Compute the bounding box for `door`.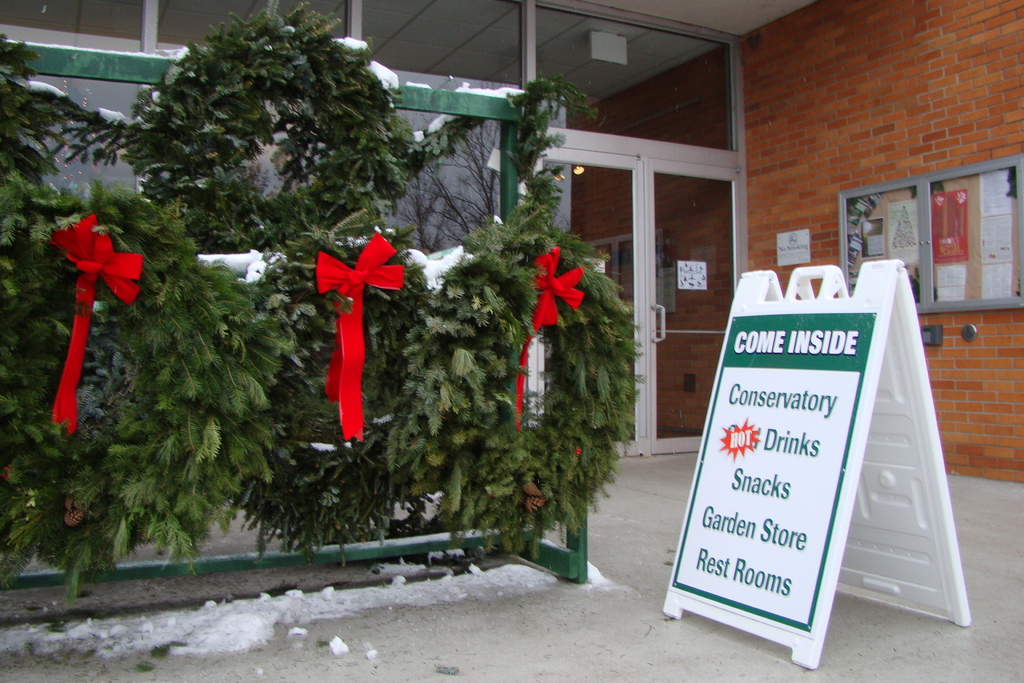
bbox=[529, 151, 741, 451].
